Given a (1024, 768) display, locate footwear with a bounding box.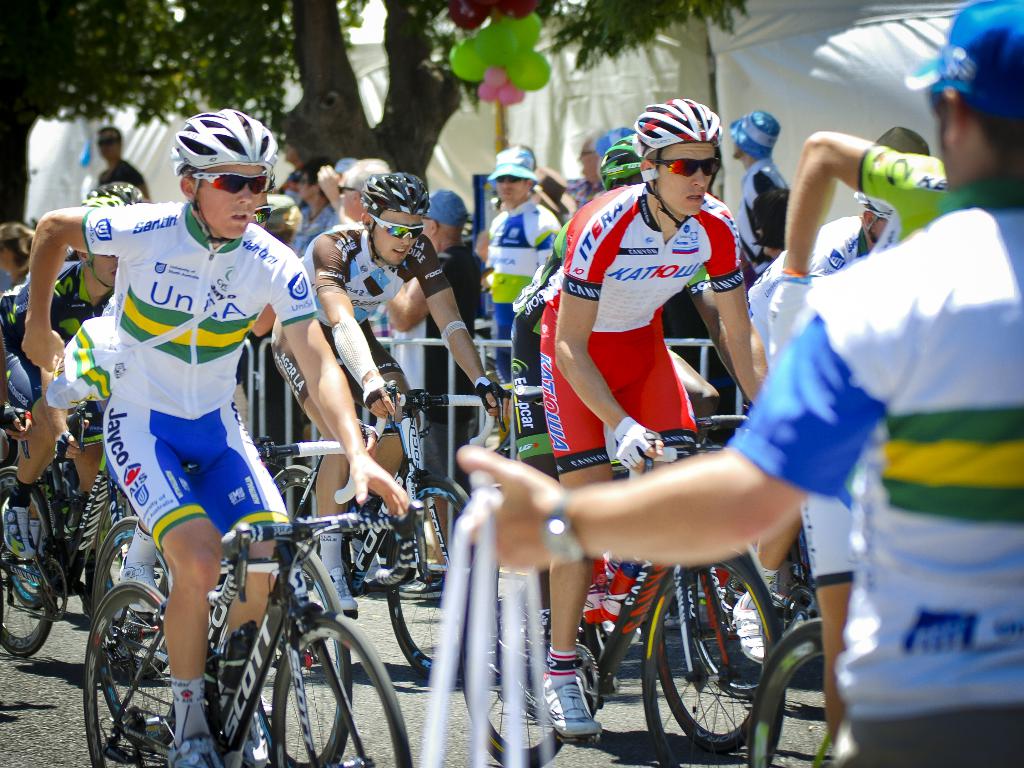
Located: rect(161, 730, 236, 767).
